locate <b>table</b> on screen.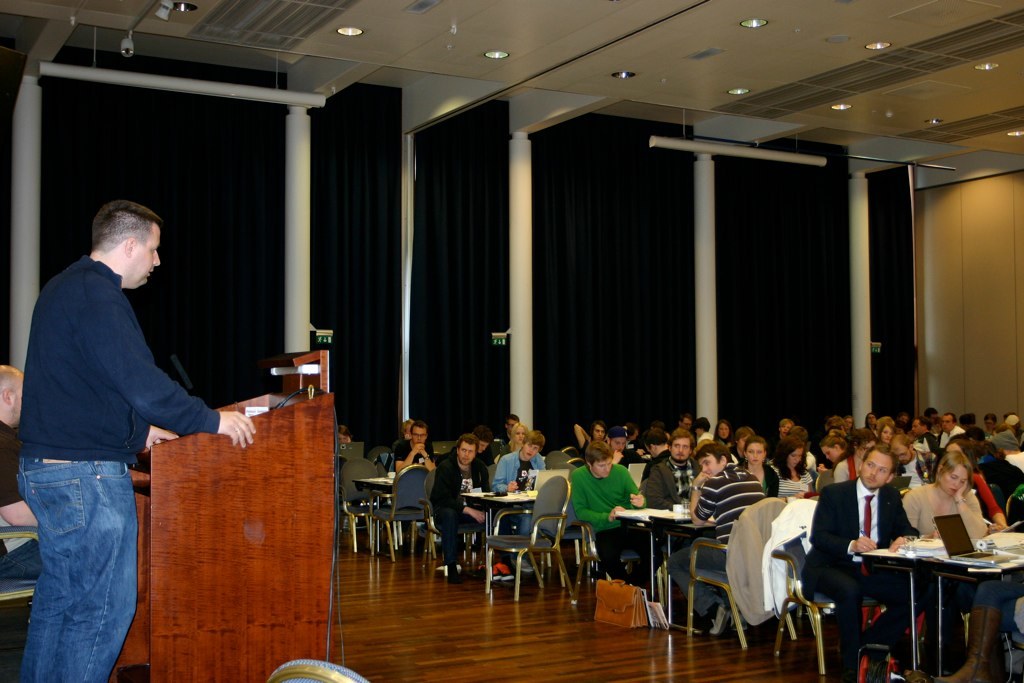
On screen at (left=610, top=505, right=723, bottom=627).
